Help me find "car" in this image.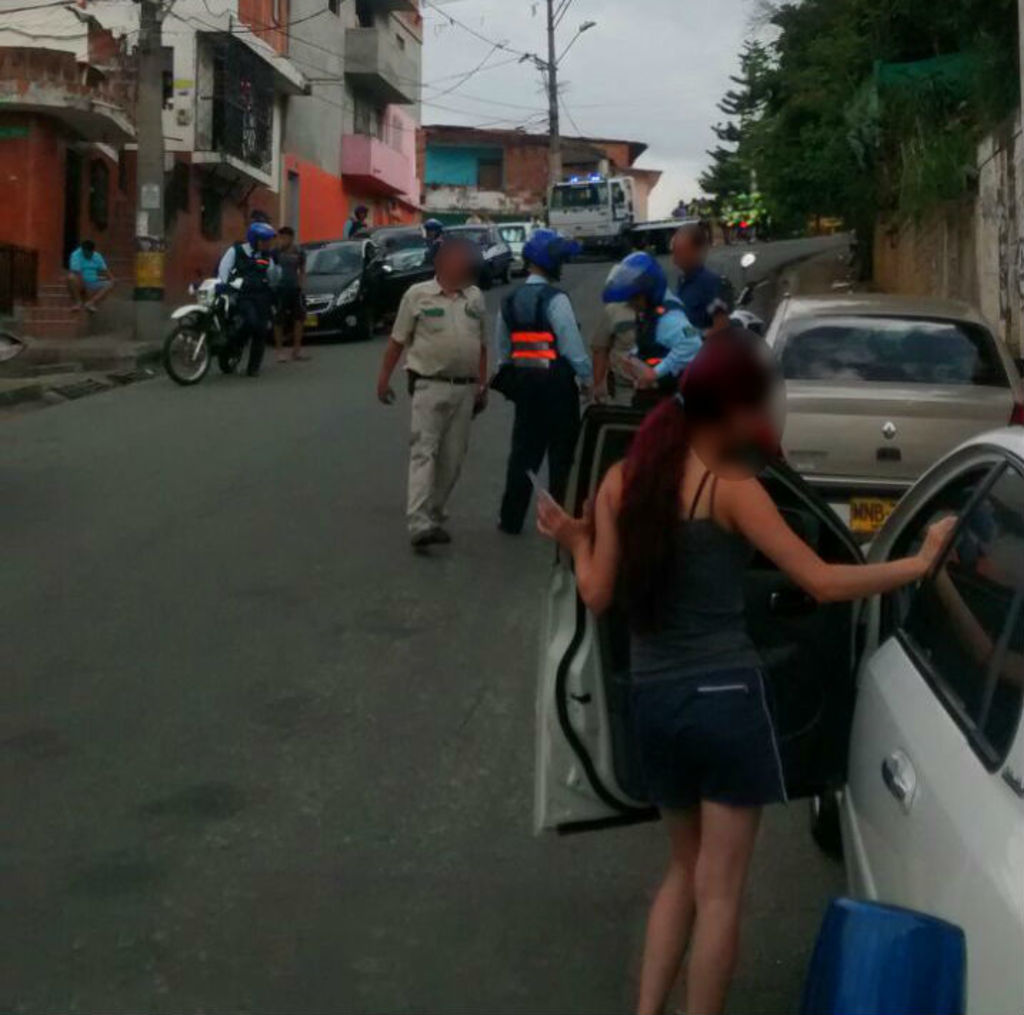
Found it: 768/283/1023/551.
